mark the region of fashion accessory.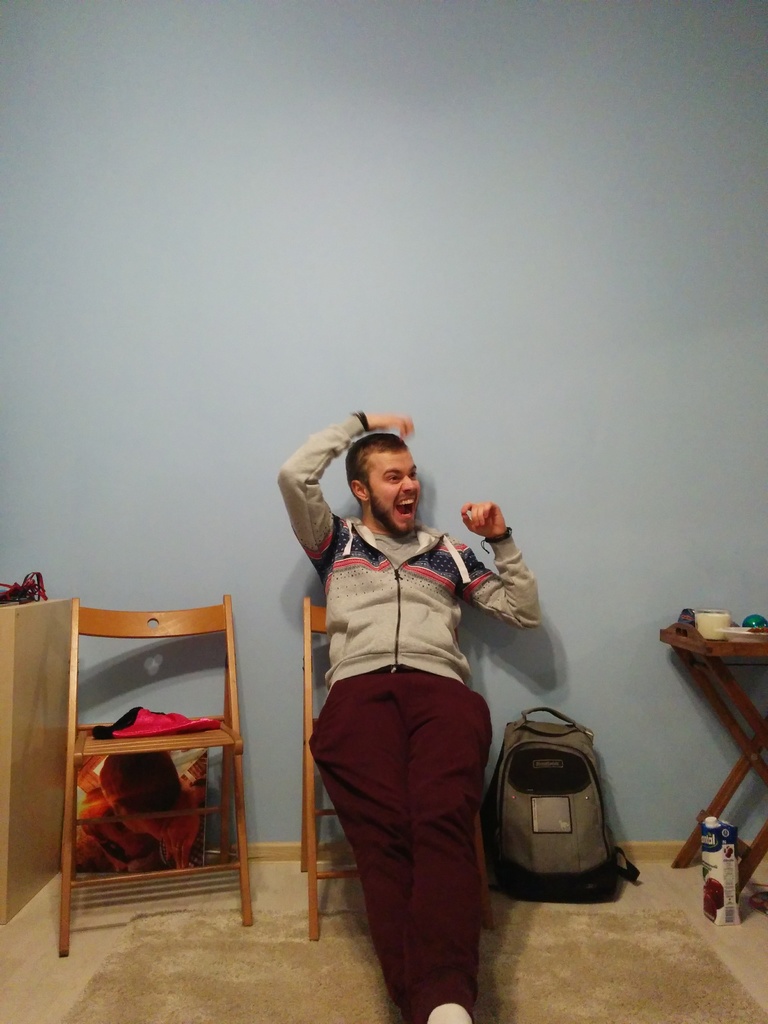
Region: [left=350, top=412, right=369, bottom=429].
